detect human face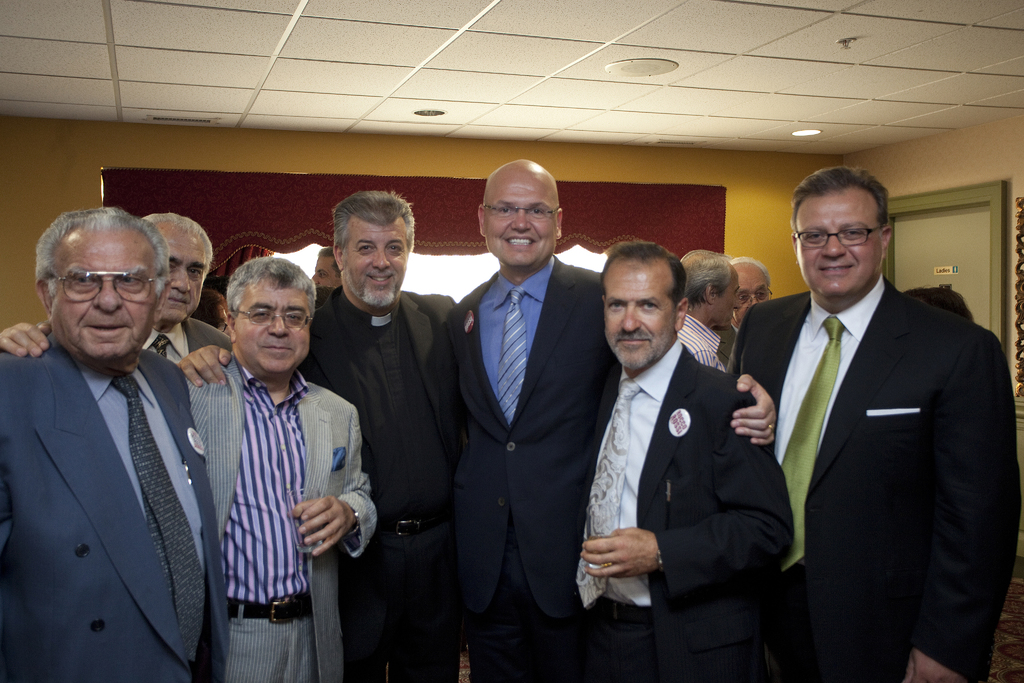
box(227, 268, 317, 378)
